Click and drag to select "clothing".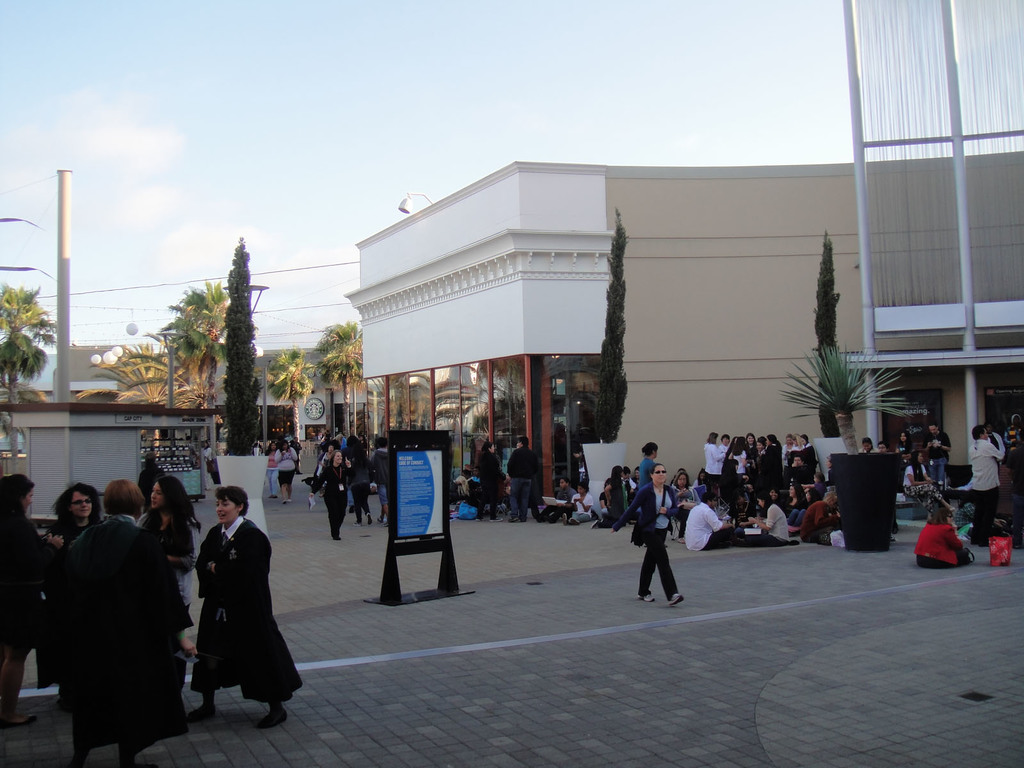
Selection: (left=685, top=504, right=737, bottom=545).
